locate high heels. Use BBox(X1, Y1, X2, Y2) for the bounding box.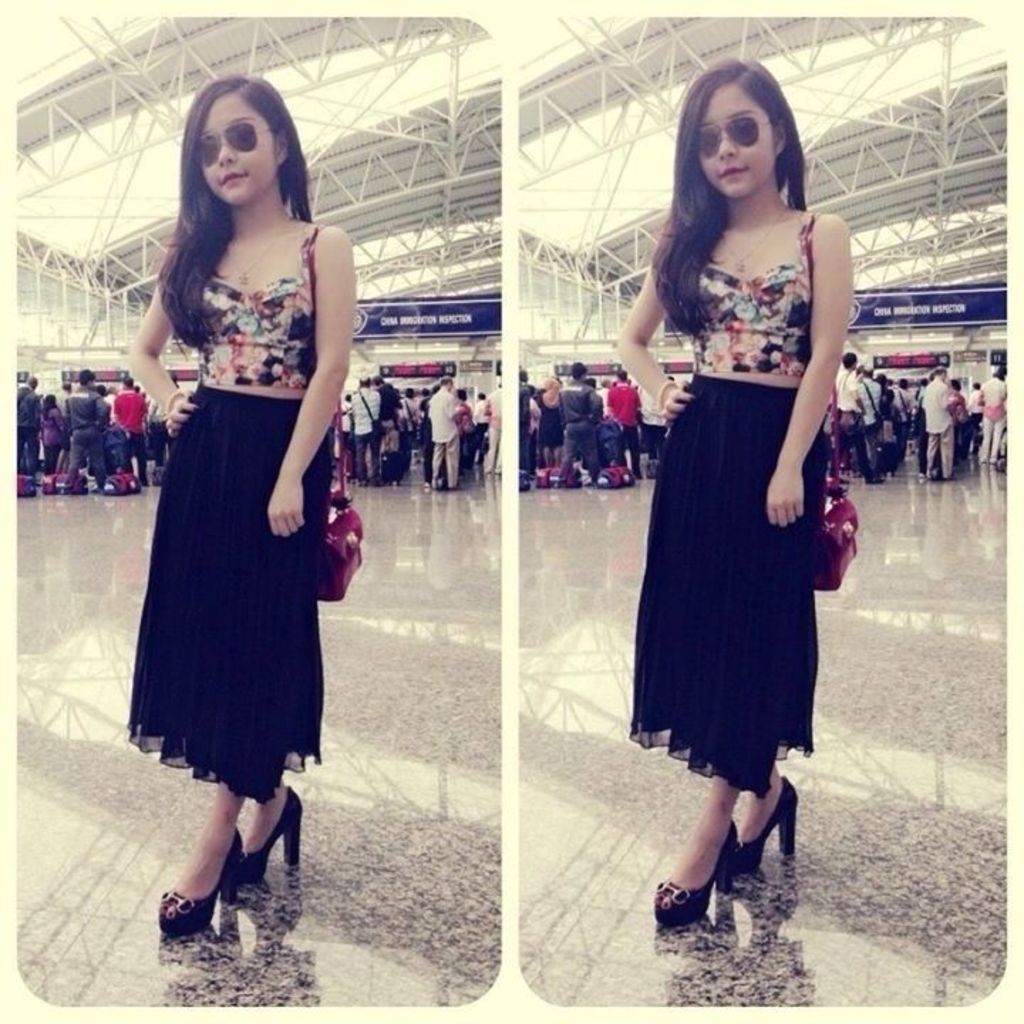
BBox(741, 782, 801, 856).
